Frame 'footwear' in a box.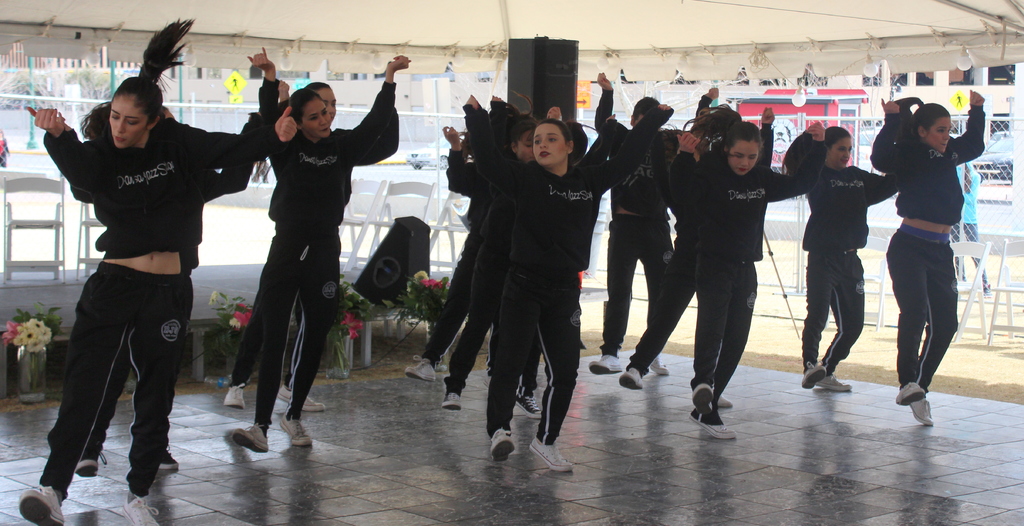
pyautogui.locateOnScreen(440, 389, 464, 411).
